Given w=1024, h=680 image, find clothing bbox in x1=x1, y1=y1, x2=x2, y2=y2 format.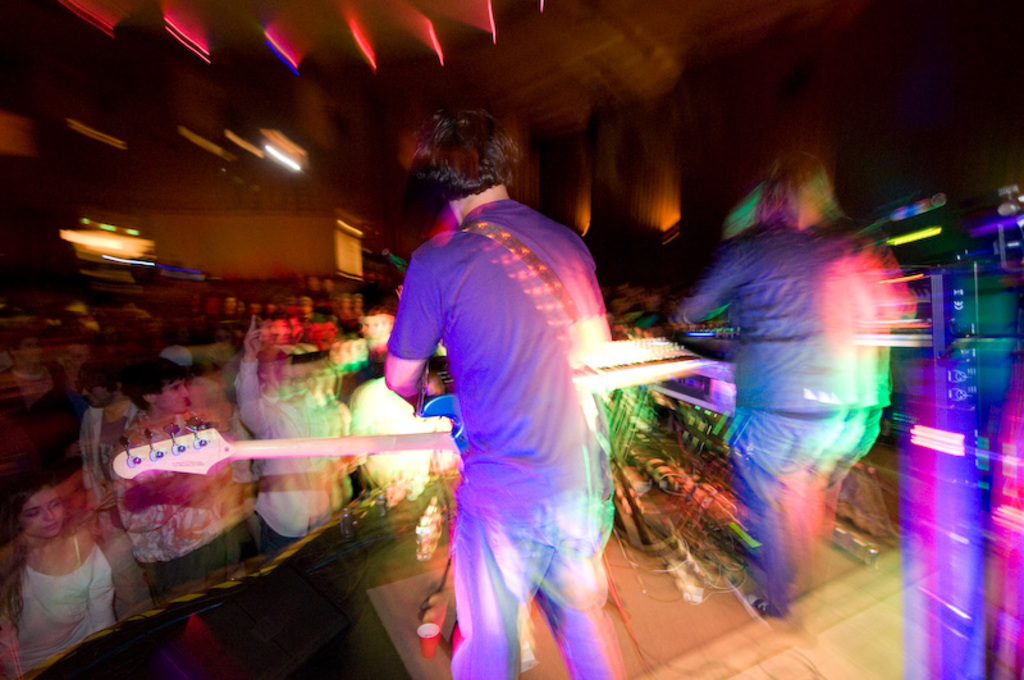
x1=344, y1=373, x2=448, y2=502.
